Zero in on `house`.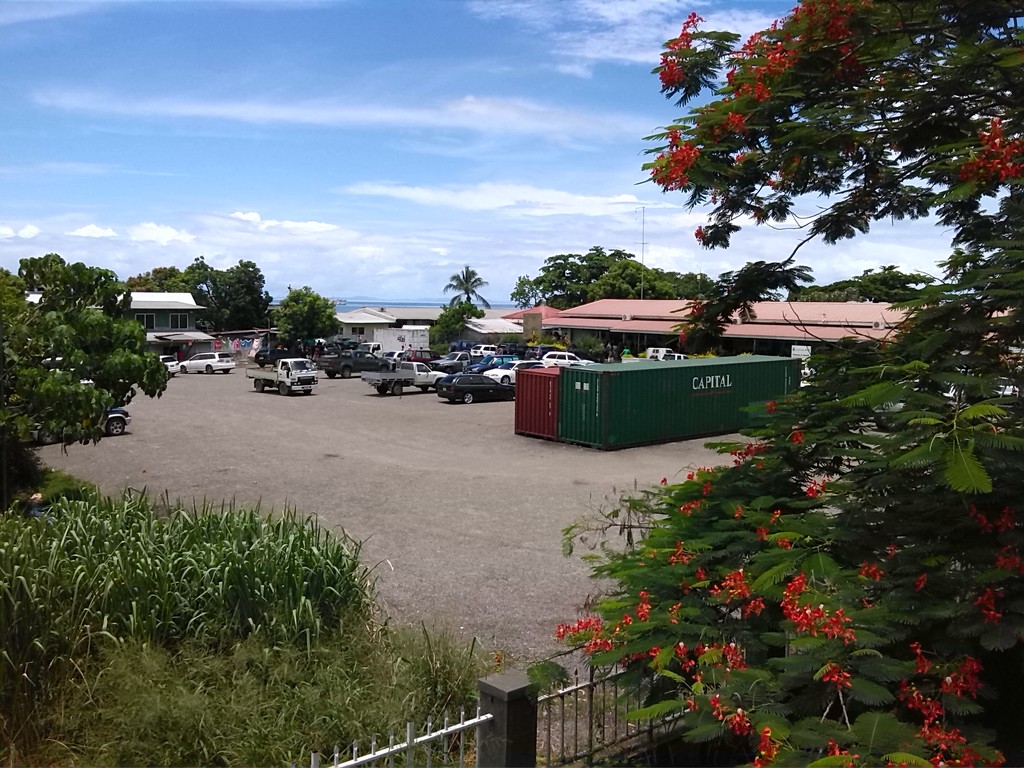
Zeroed in: <bbox>523, 296, 915, 365</bbox>.
